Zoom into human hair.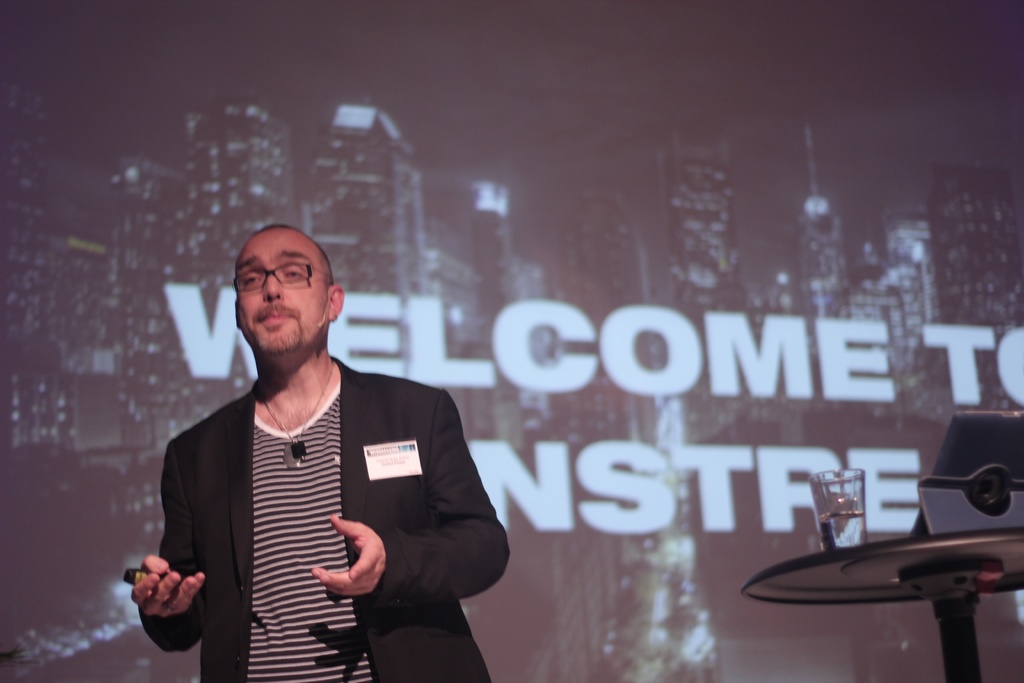
Zoom target: (x1=261, y1=222, x2=334, y2=286).
